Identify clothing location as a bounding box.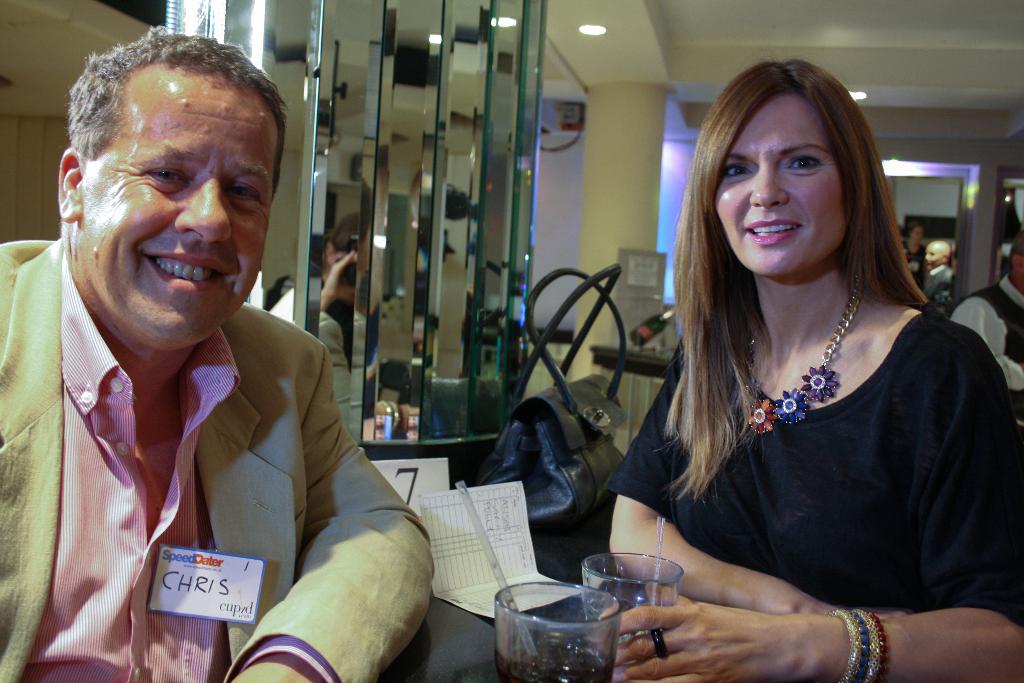
921 261 957 304.
